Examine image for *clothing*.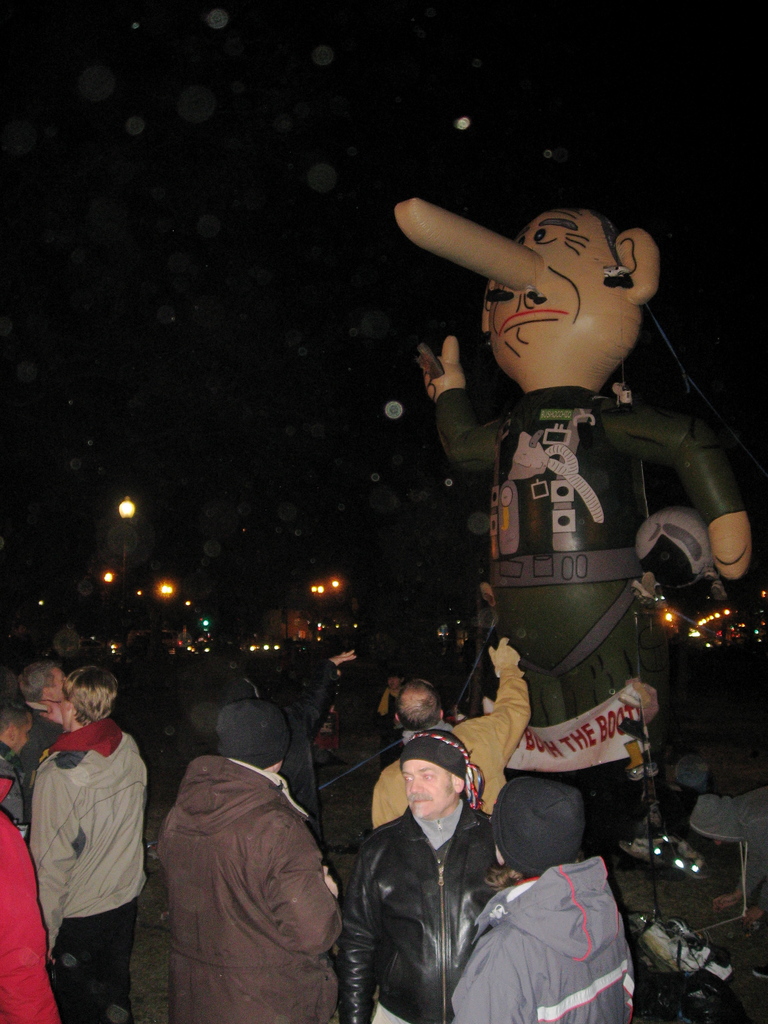
Examination result: left=28, top=719, right=163, bottom=1023.
